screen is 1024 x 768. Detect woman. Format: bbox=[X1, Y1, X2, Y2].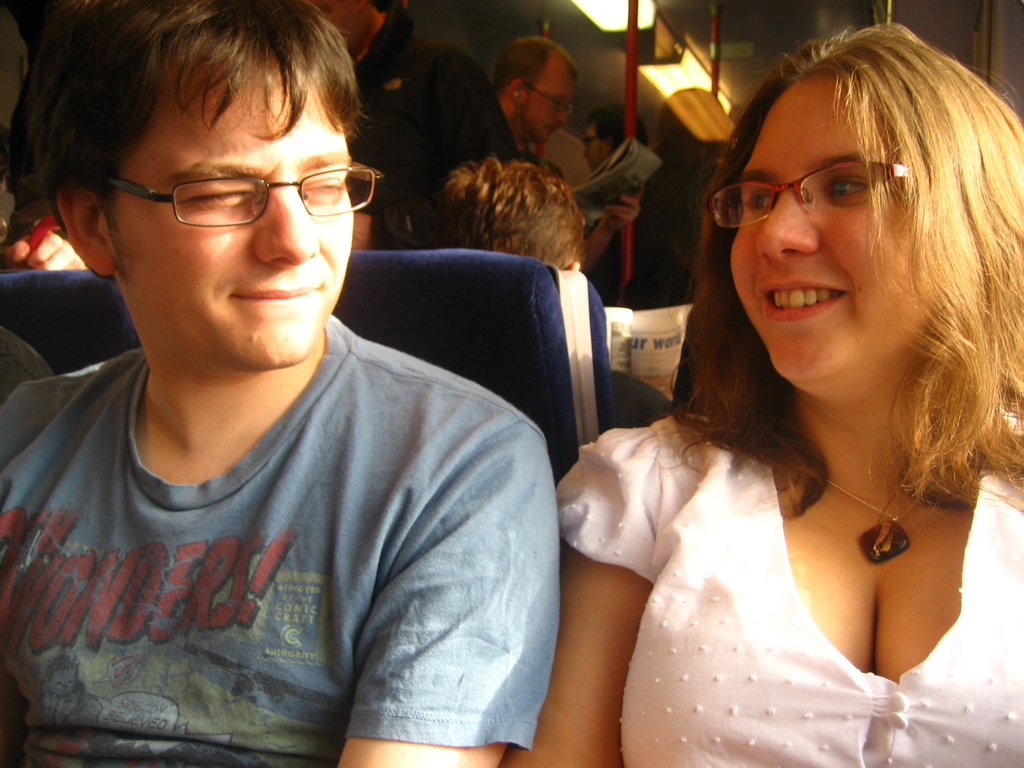
bbox=[520, 29, 1019, 767].
